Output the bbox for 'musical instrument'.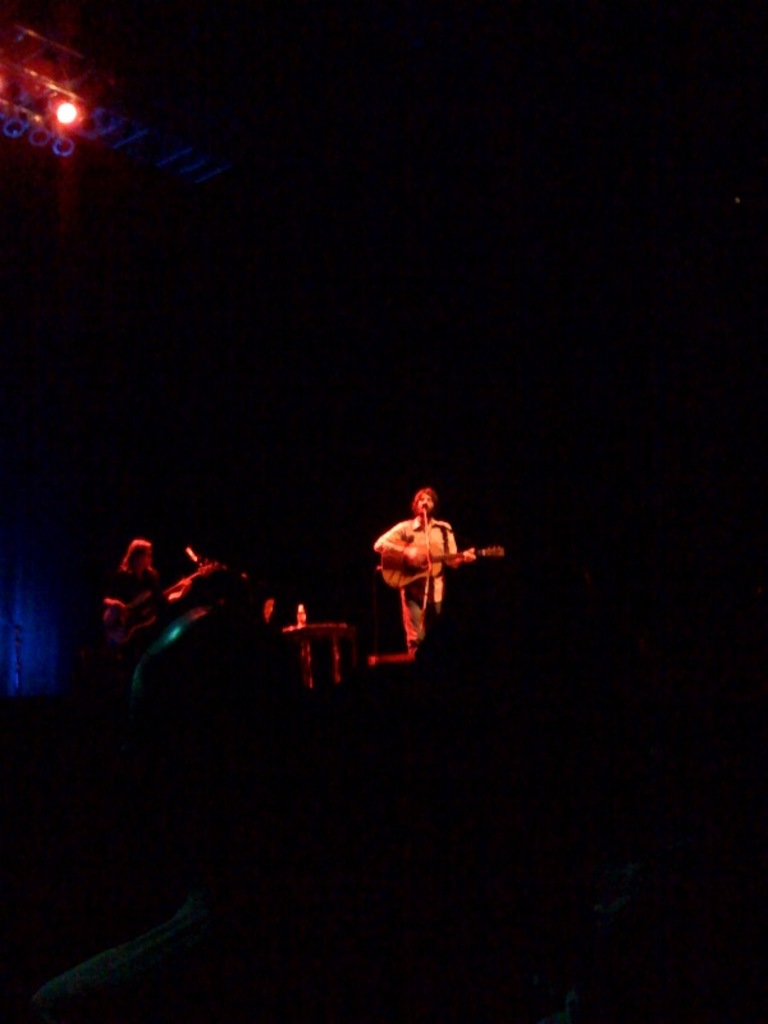
select_region(376, 548, 511, 594).
